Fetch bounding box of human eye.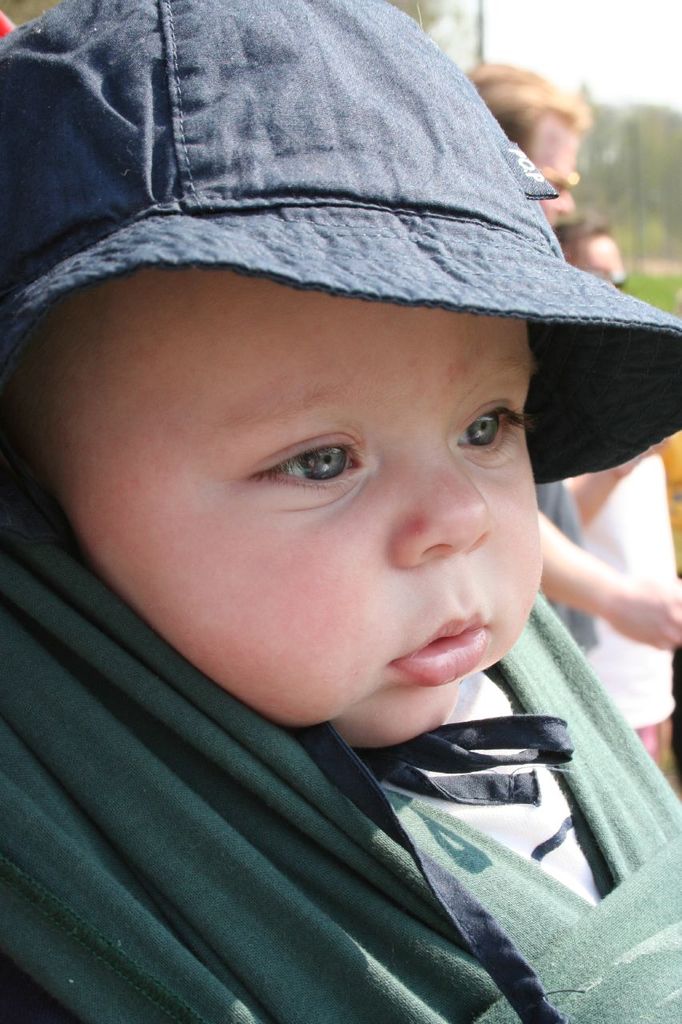
Bbox: bbox=[450, 399, 535, 458].
